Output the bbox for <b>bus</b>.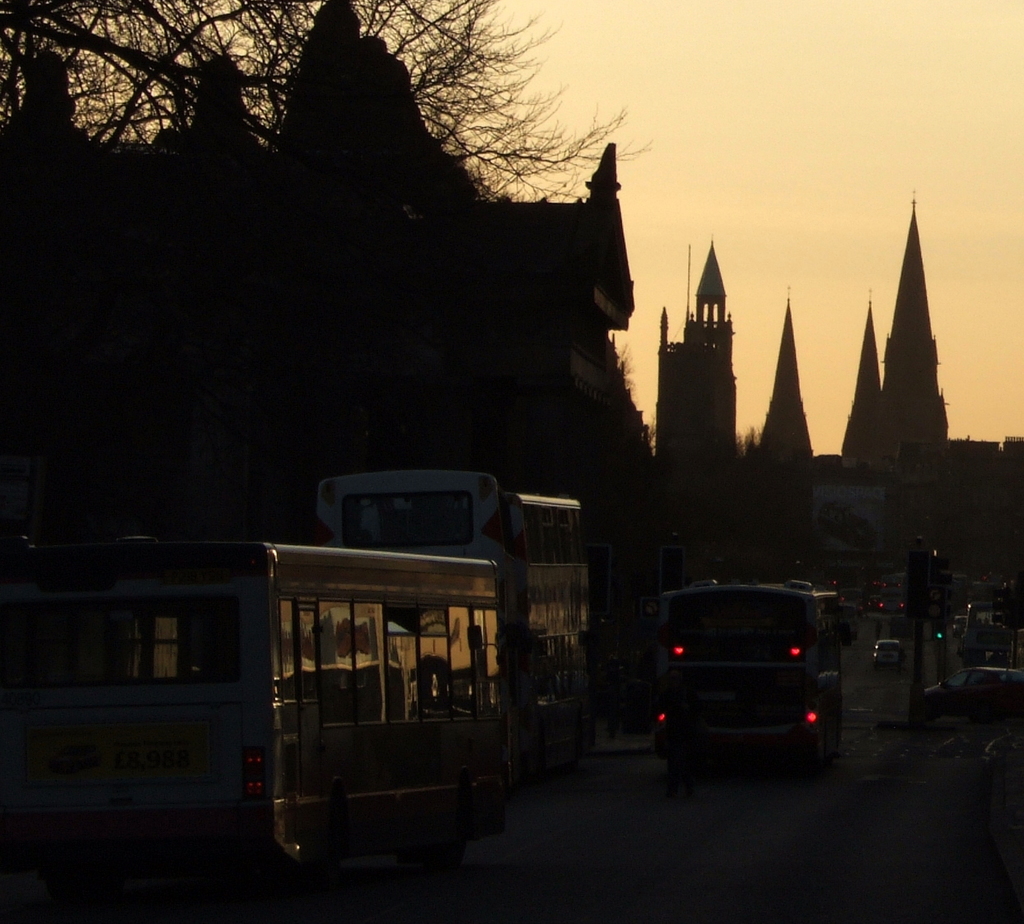
(left=316, top=479, right=585, bottom=716).
